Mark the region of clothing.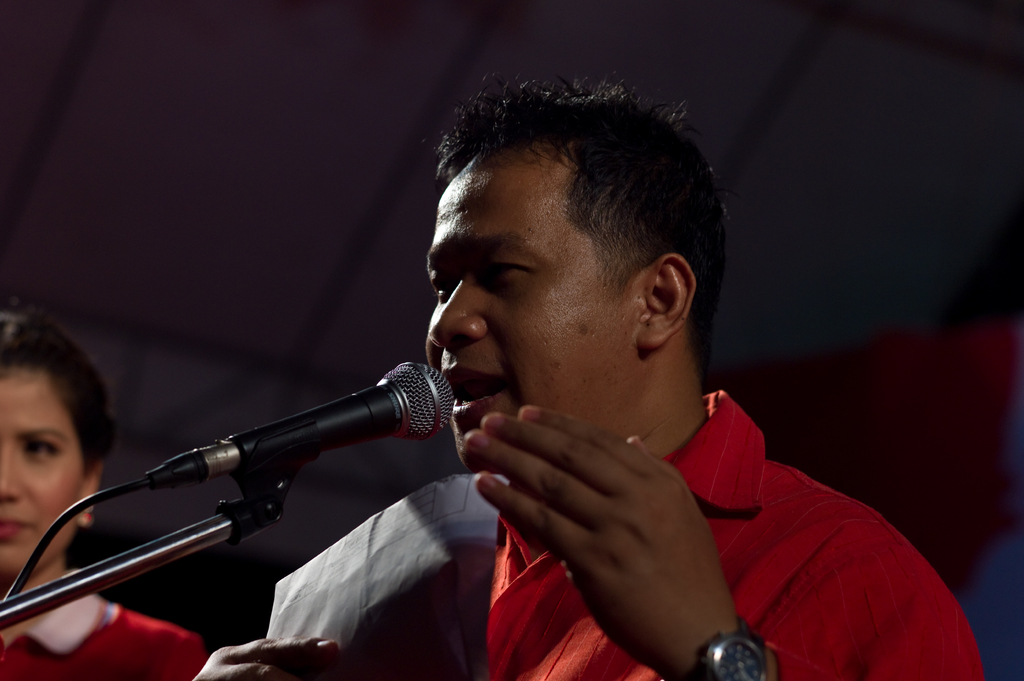
Region: 480:346:962:669.
